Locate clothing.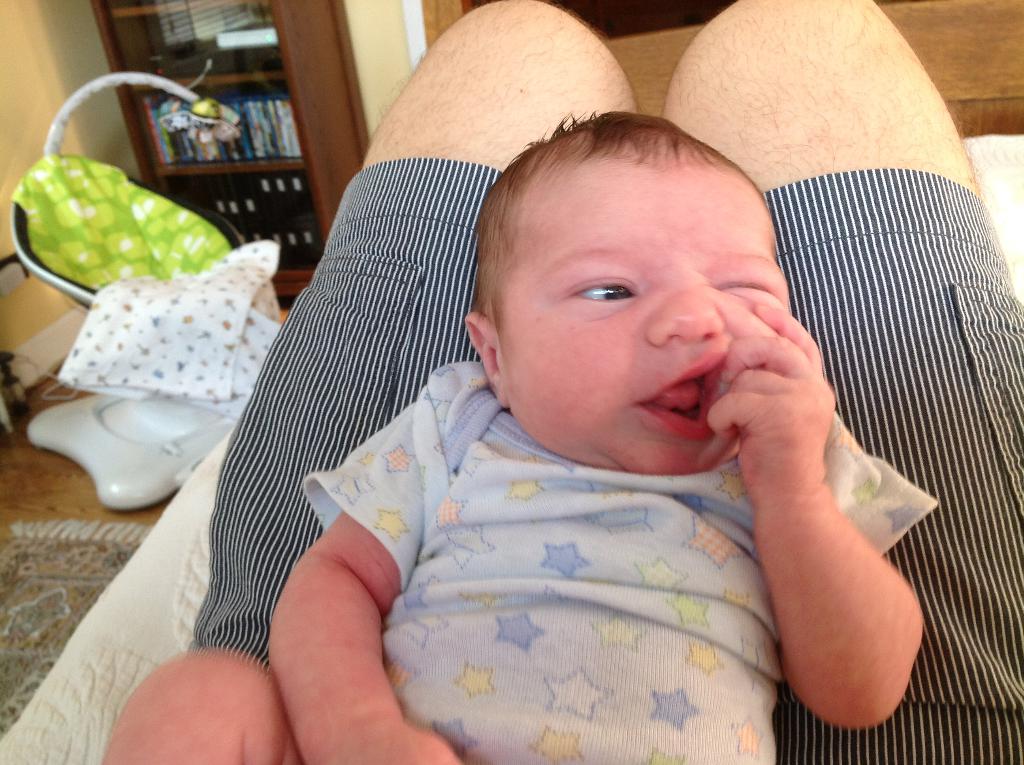
Bounding box: (186,157,1023,764).
